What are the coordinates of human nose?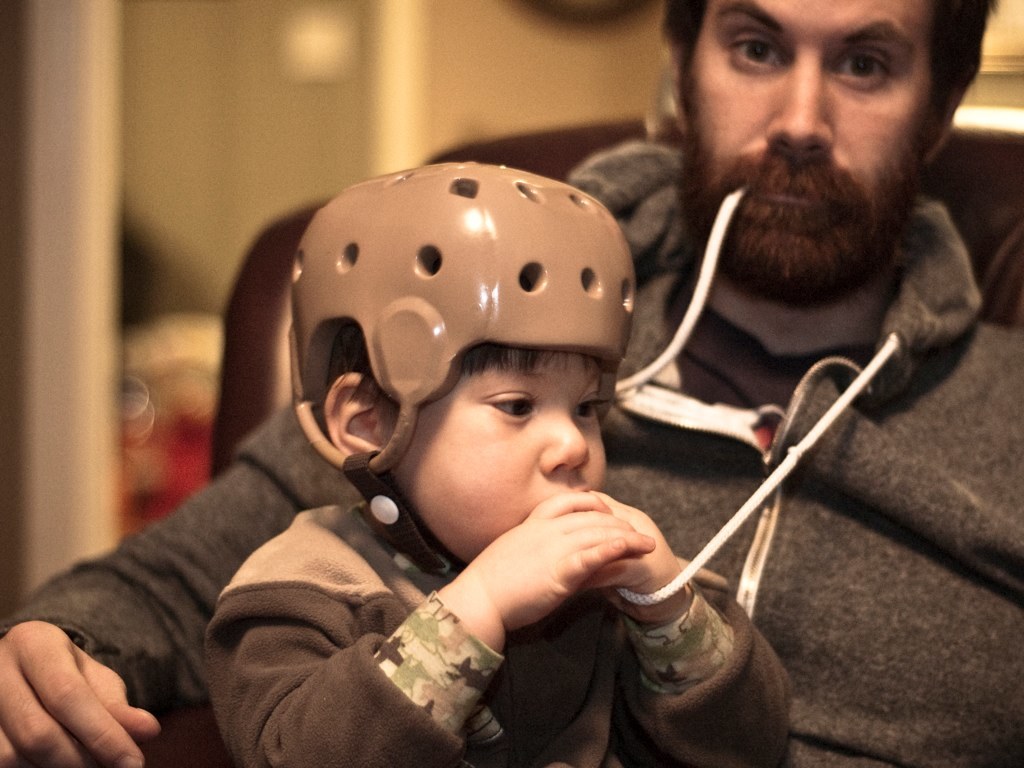
538 411 591 471.
